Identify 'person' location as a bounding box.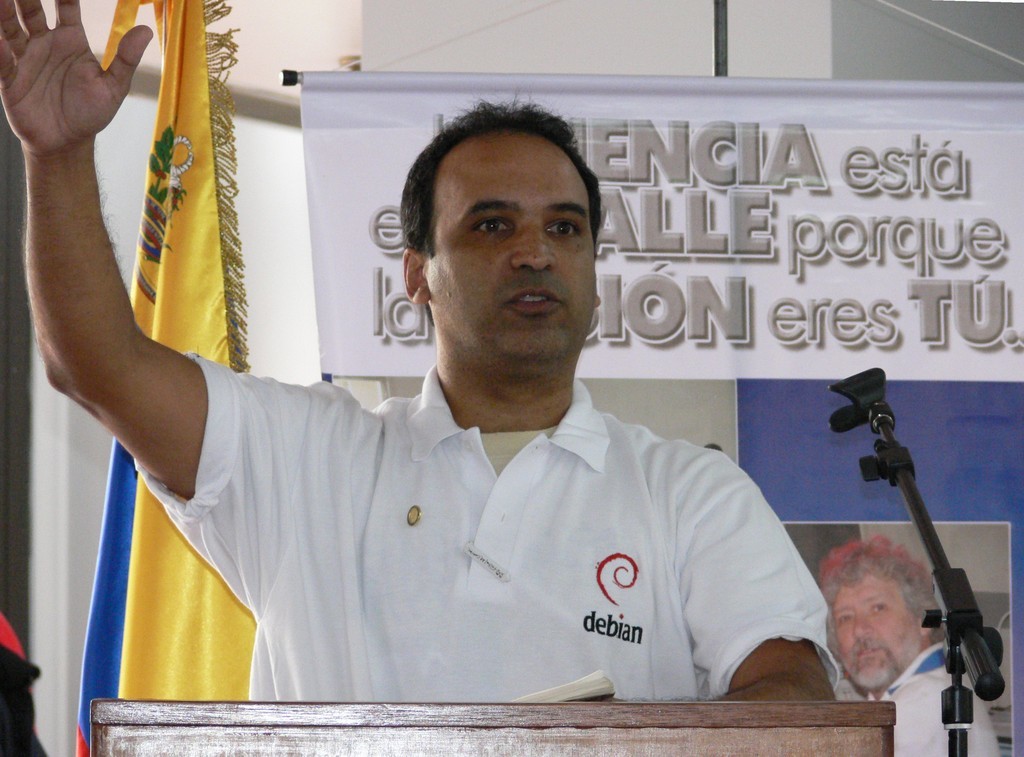
821:525:1002:756.
